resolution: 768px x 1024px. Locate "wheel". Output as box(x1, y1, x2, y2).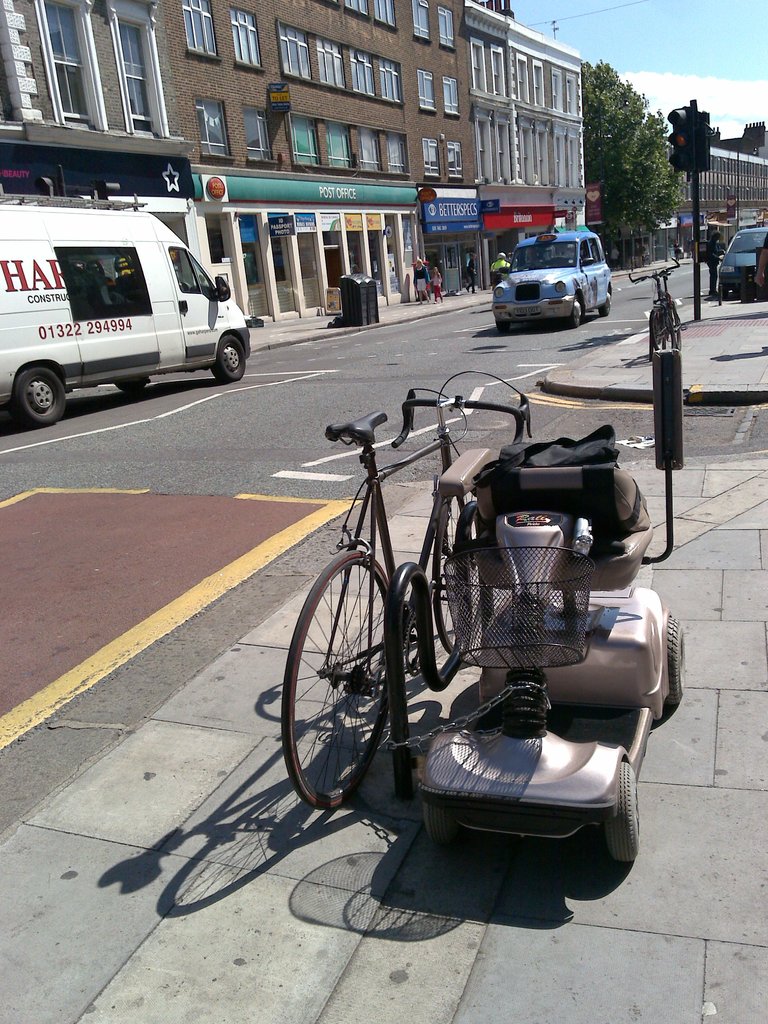
box(602, 287, 616, 314).
